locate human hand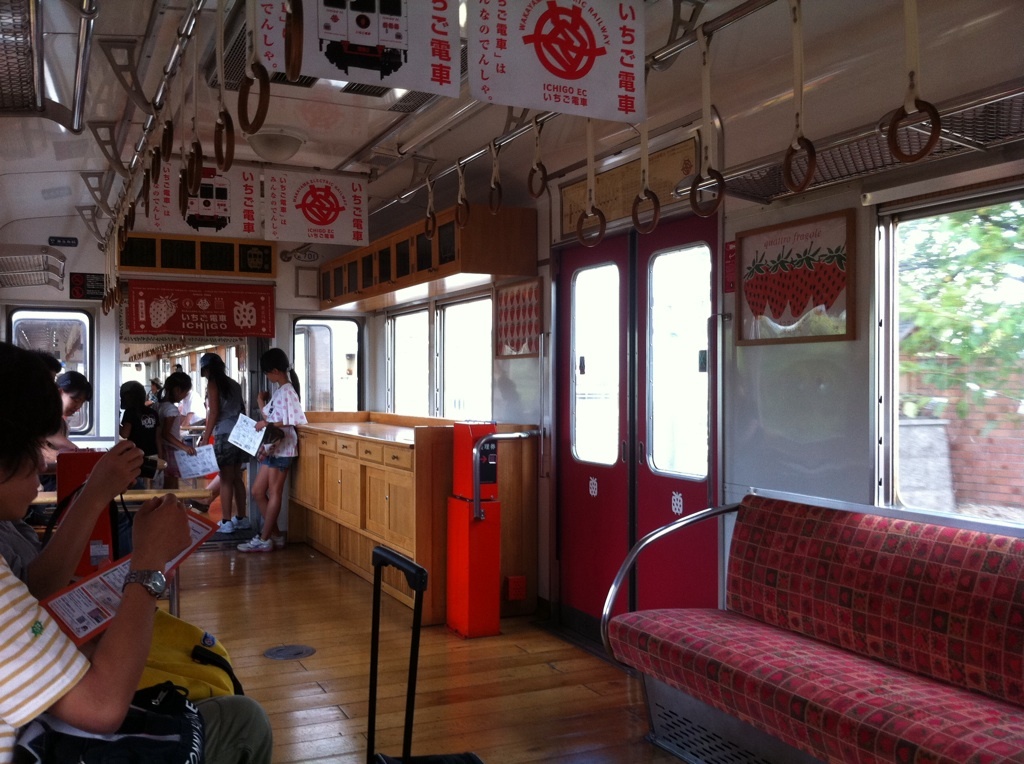
255 421 267 432
